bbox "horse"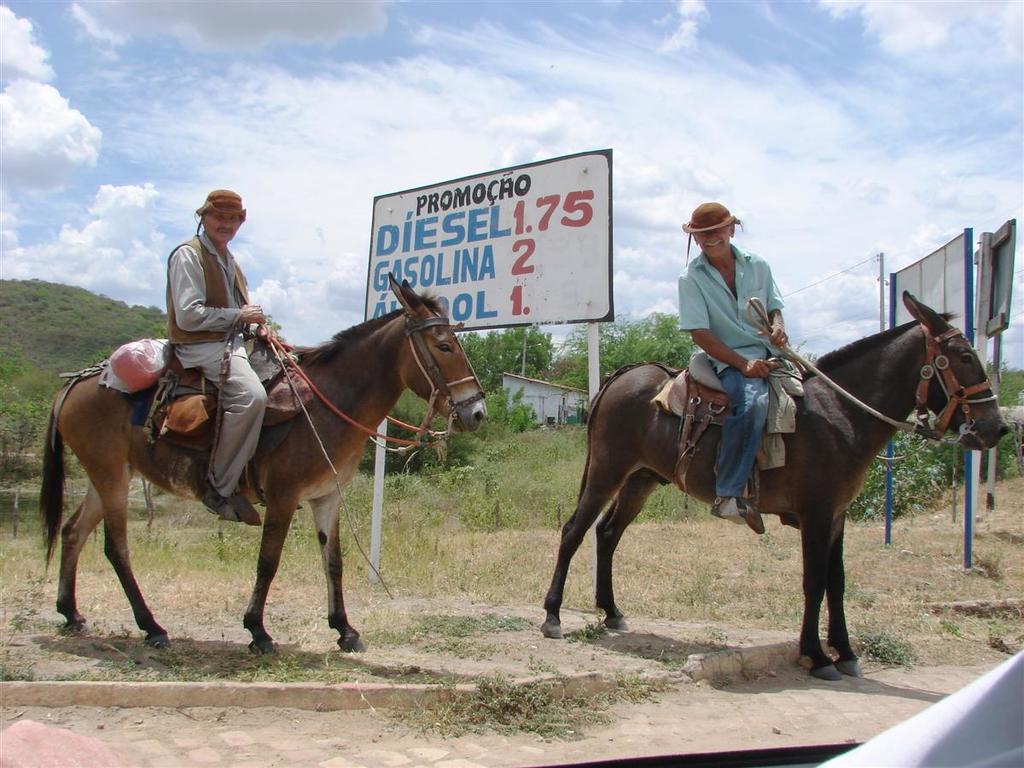
x1=36 y1=270 x2=490 y2=654
